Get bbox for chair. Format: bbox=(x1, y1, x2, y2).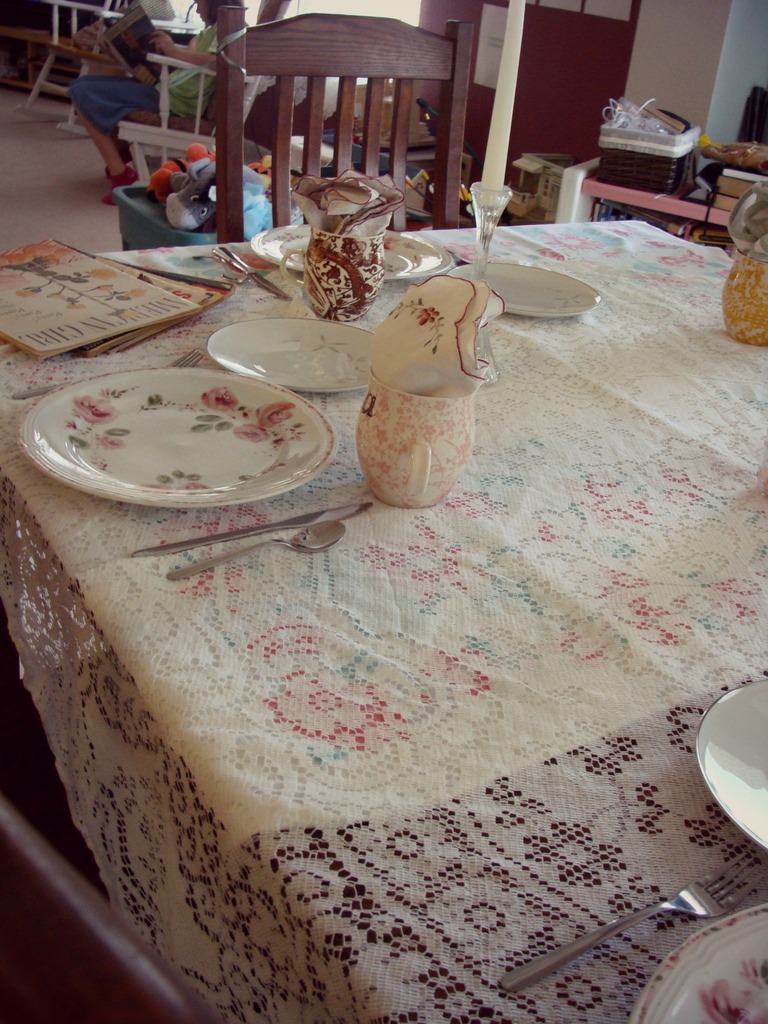
bbox=(119, 0, 291, 189).
